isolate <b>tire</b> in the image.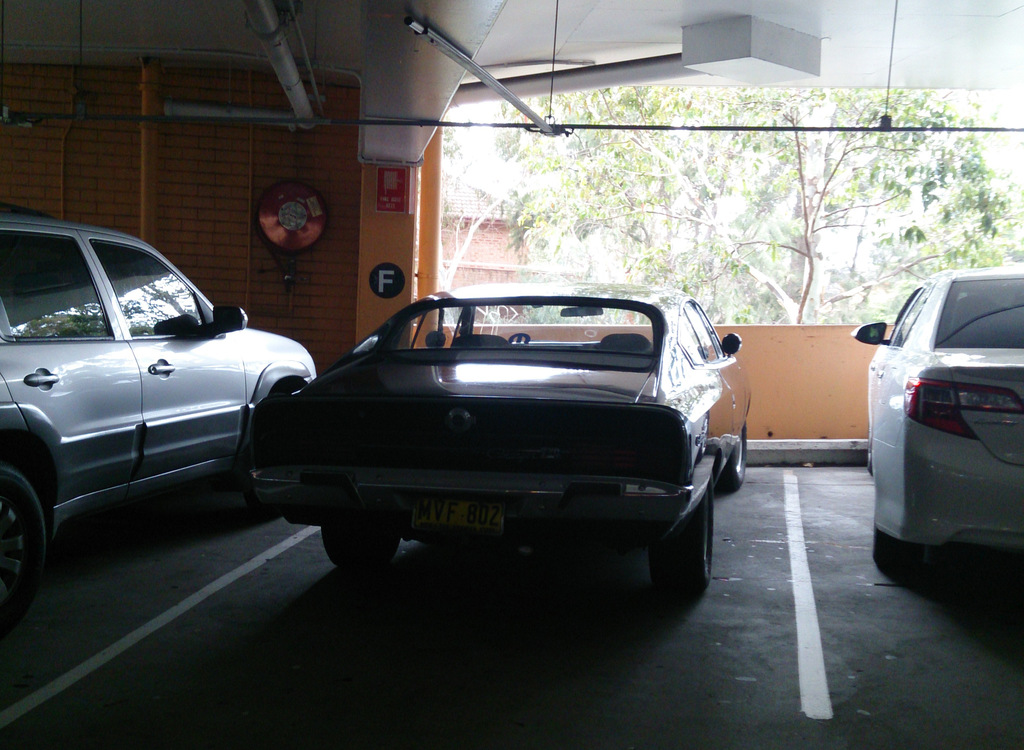
Isolated region: (714, 420, 748, 493).
